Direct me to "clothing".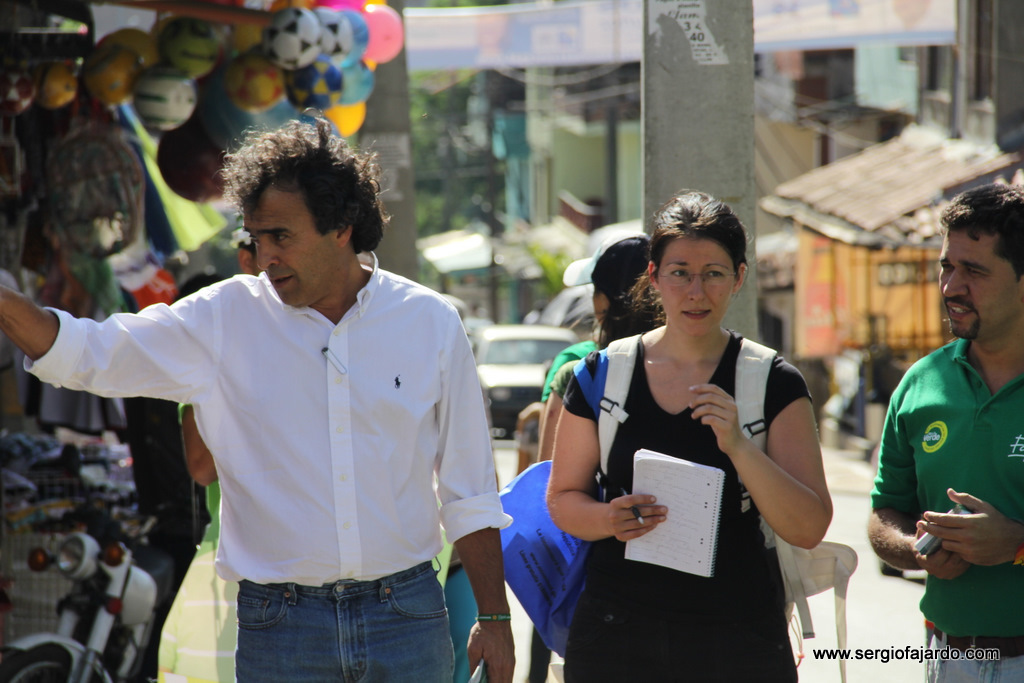
Direction: locate(564, 331, 823, 682).
